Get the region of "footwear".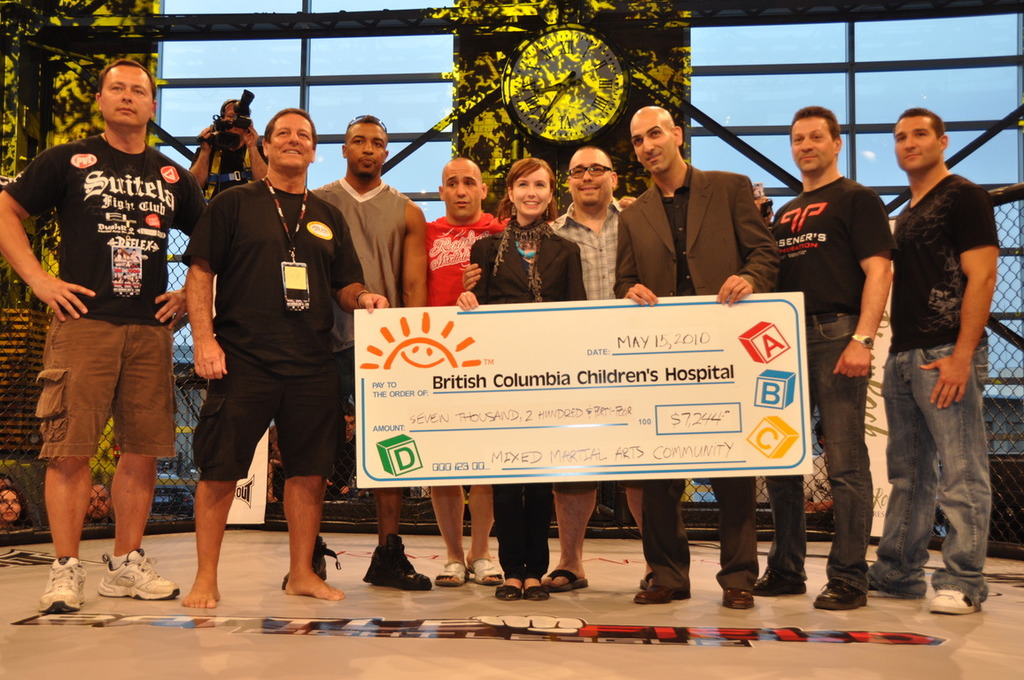
x1=721, y1=589, x2=758, y2=610.
